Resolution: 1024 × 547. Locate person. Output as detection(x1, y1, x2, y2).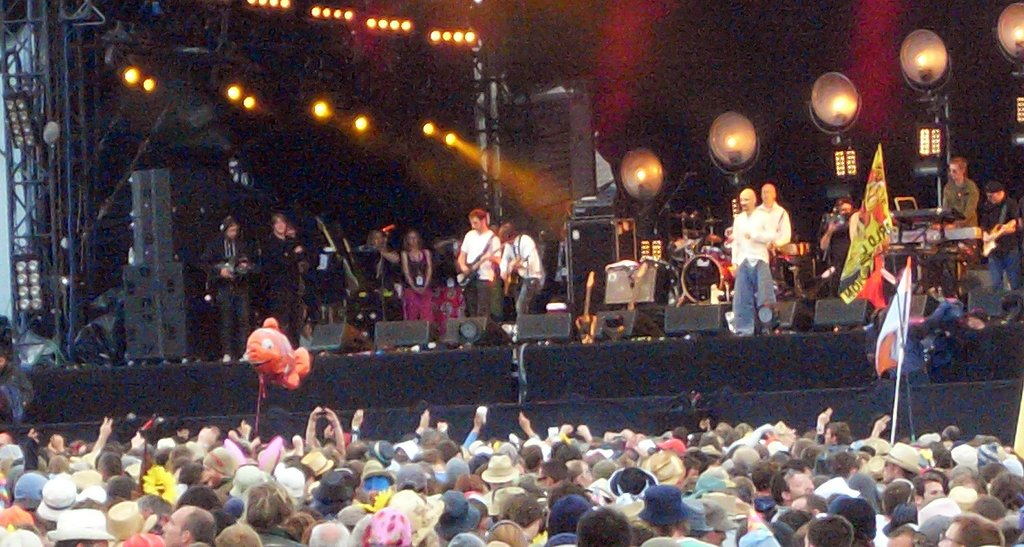
detection(726, 190, 780, 343).
